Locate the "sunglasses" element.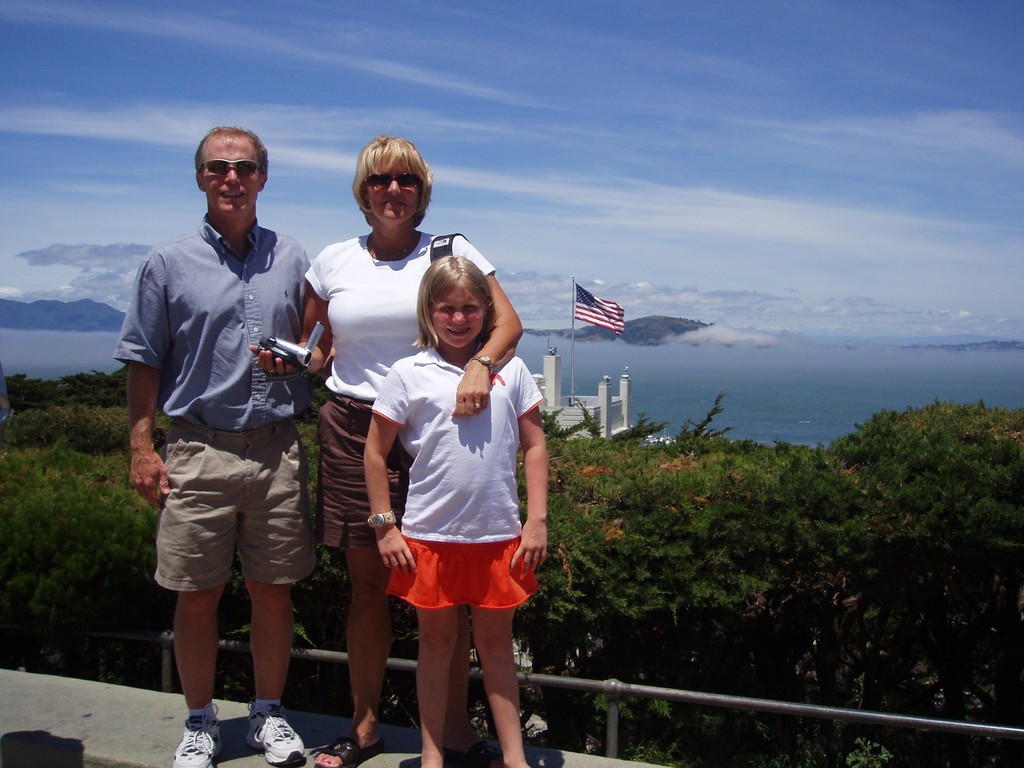
Element bbox: rect(200, 163, 262, 175).
